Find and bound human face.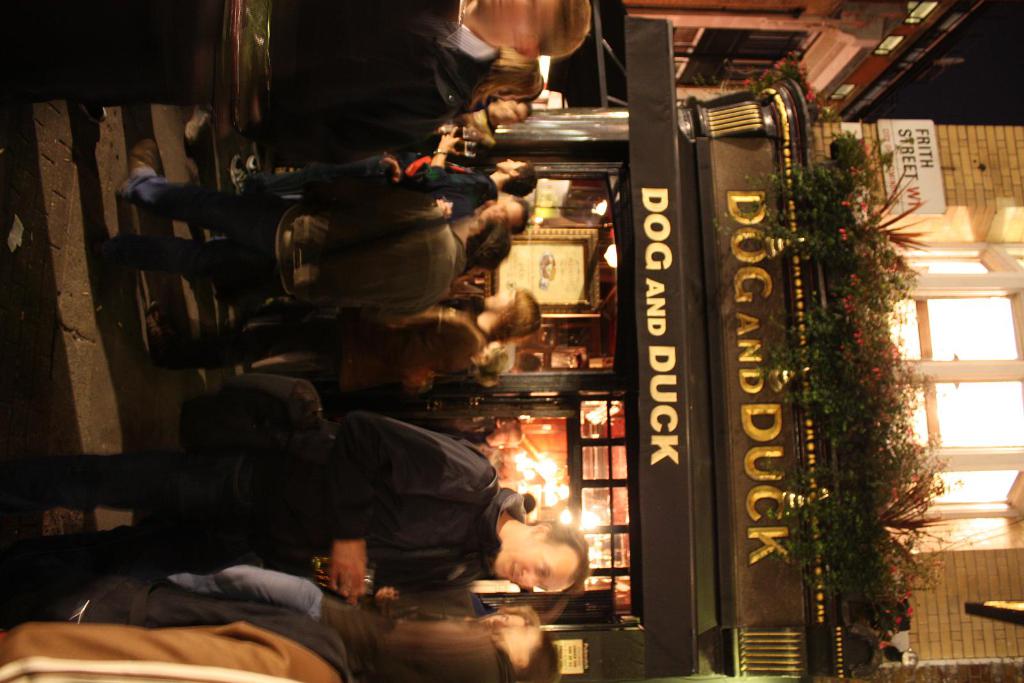
Bound: <region>498, 543, 576, 597</region>.
